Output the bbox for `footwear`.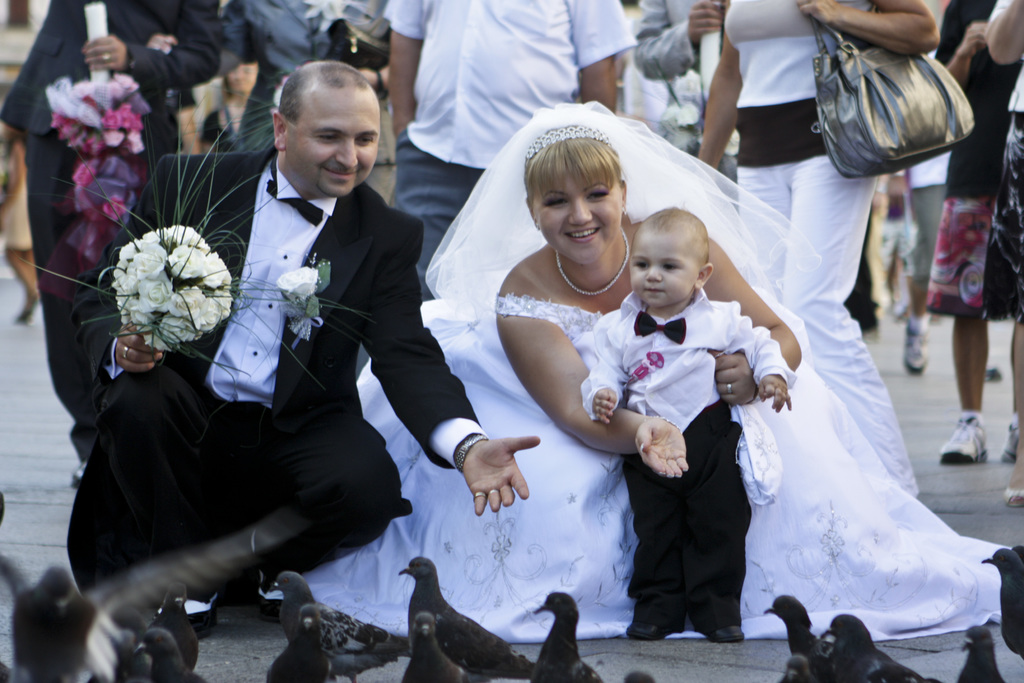
186:605:222:641.
